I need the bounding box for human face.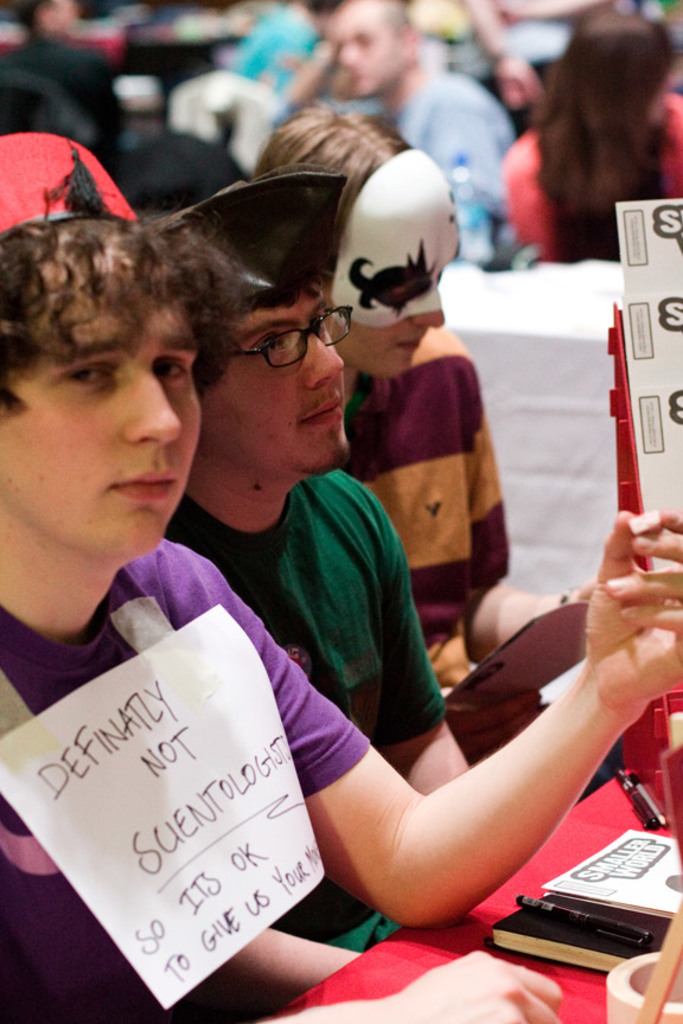
Here it is: select_region(353, 301, 453, 372).
